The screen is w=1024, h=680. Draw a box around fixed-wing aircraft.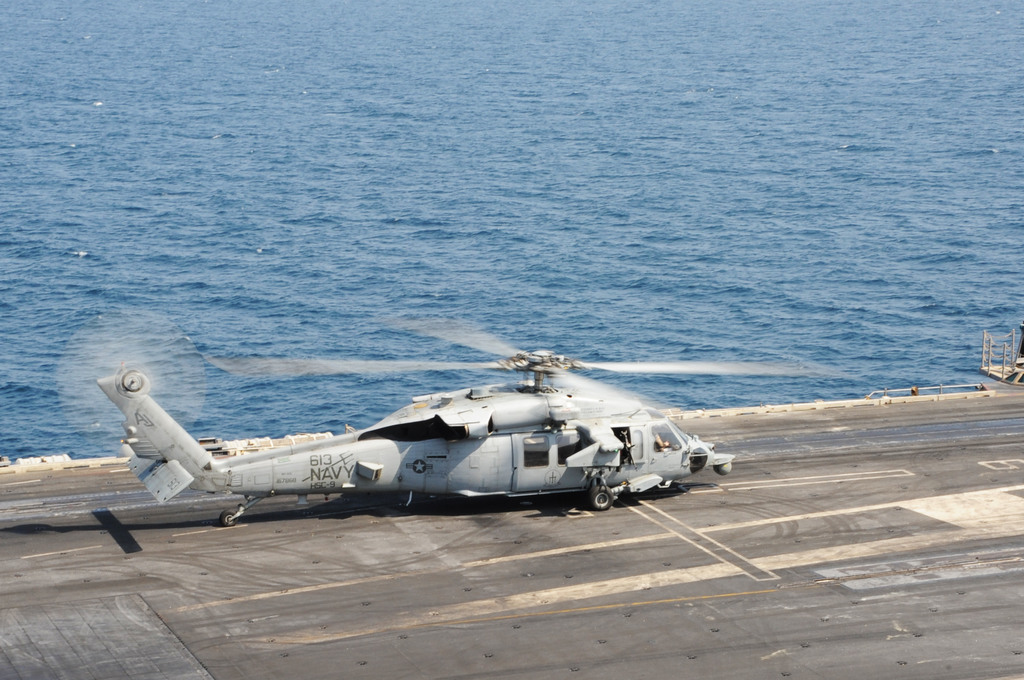
Rect(53, 307, 853, 528).
